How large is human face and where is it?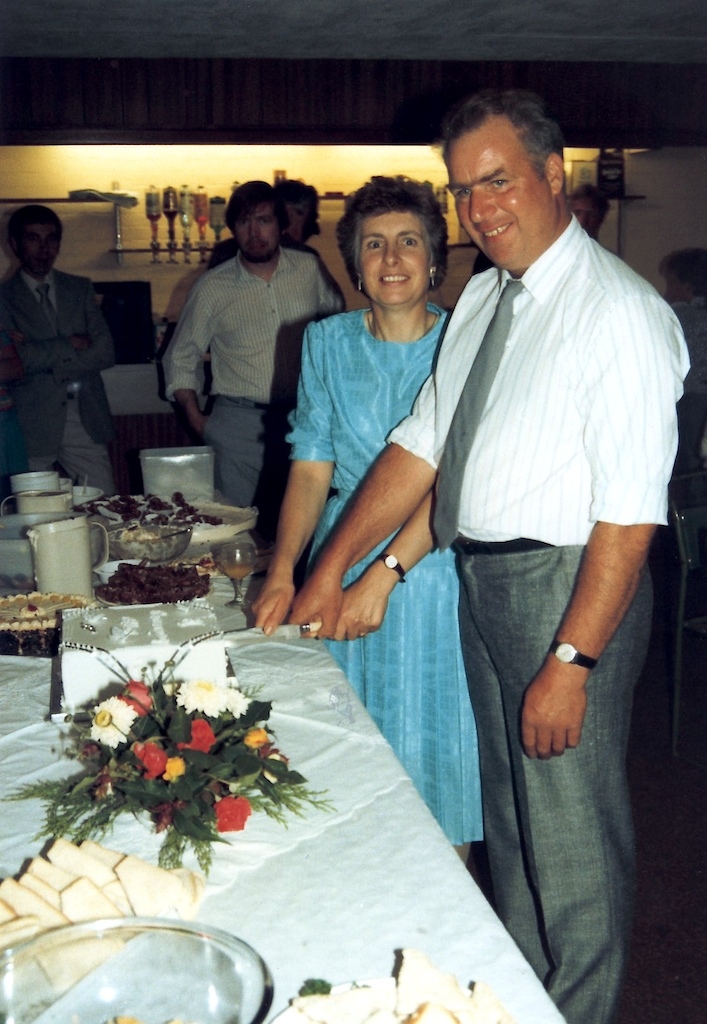
Bounding box: 445/126/550/263.
